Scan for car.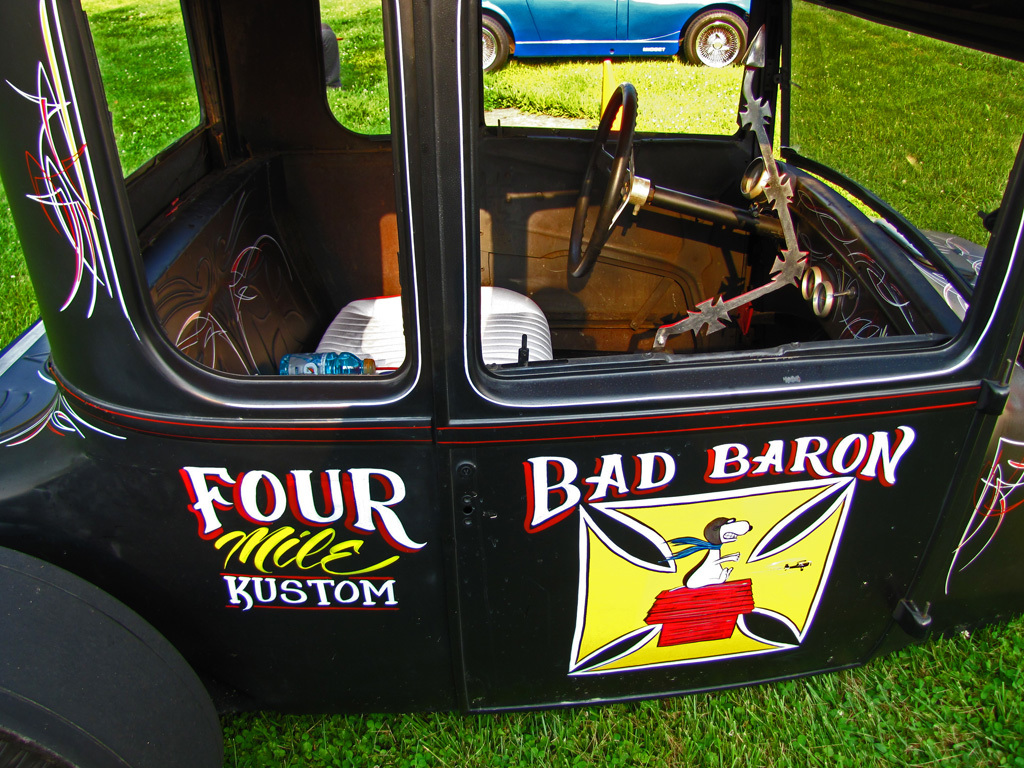
Scan result: box=[478, 0, 757, 74].
